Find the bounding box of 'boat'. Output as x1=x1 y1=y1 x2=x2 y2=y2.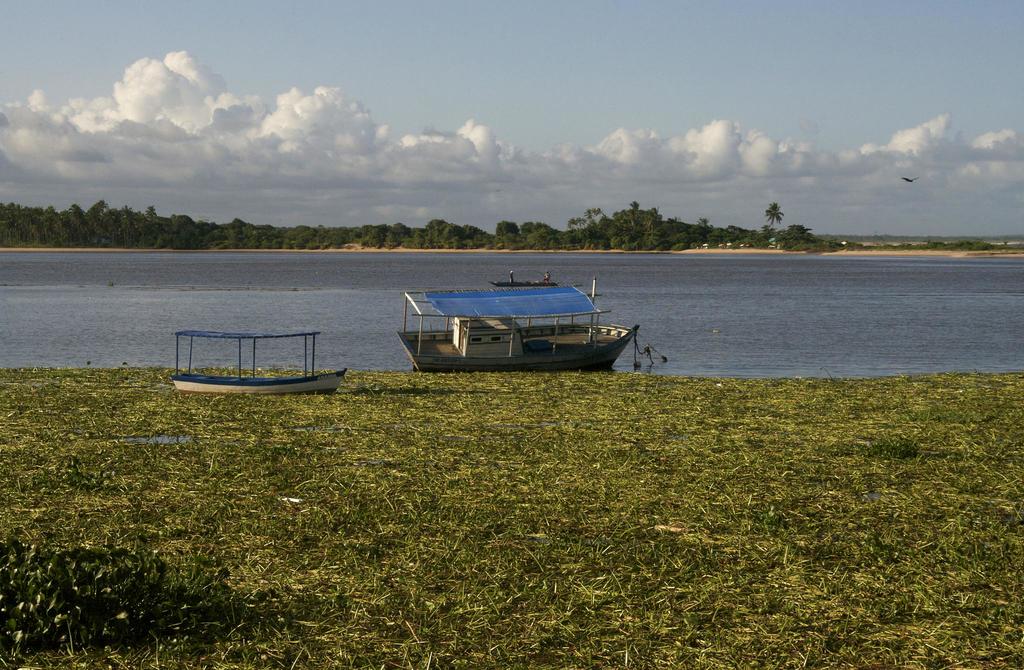
x1=380 y1=263 x2=653 y2=377.
